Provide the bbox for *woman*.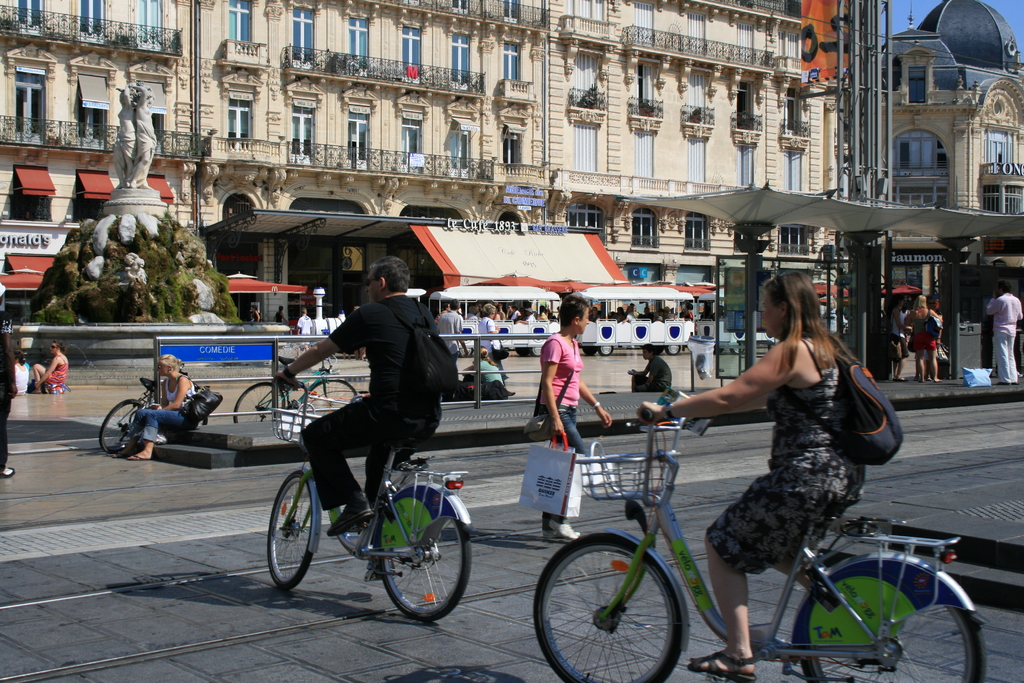
detection(110, 352, 196, 461).
